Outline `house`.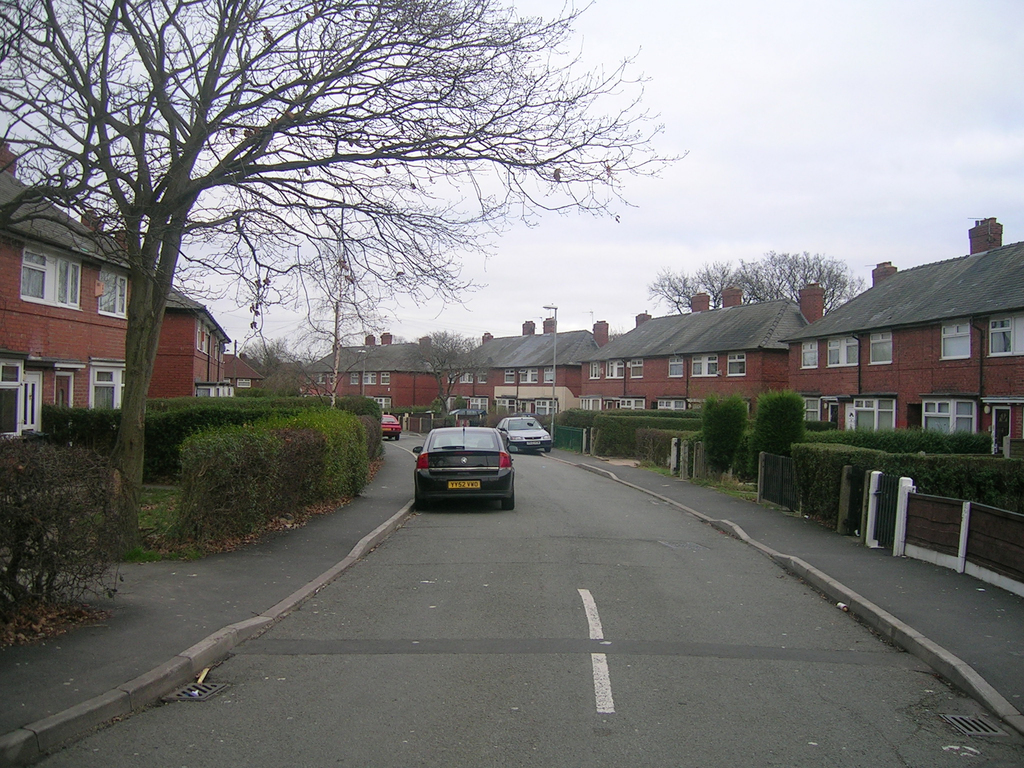
Outline: [left=267, top=340, right=436, bottom=438].
